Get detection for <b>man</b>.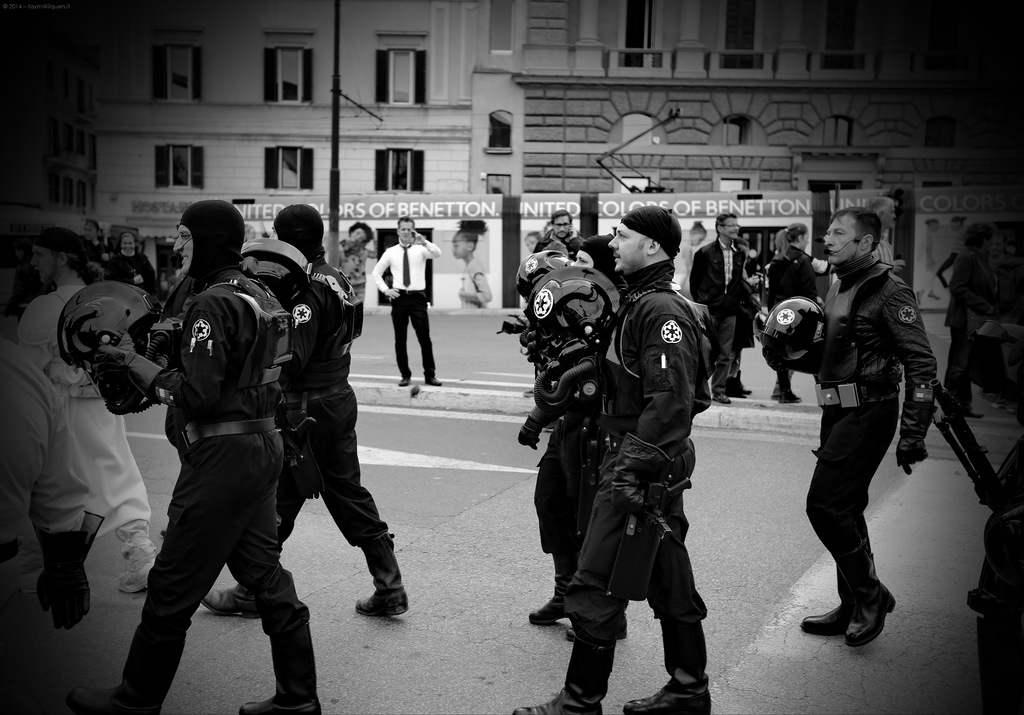
Detection: pyautogui.locateOnScreen(204, 208, 413, 617).
